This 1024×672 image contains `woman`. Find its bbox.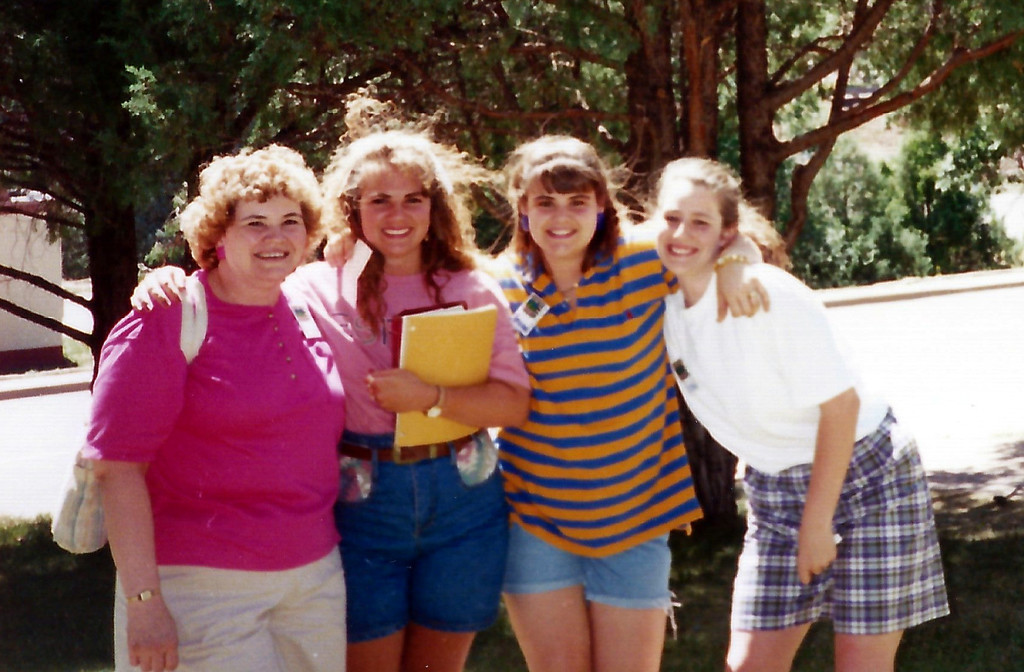
(648,154,951,671).
